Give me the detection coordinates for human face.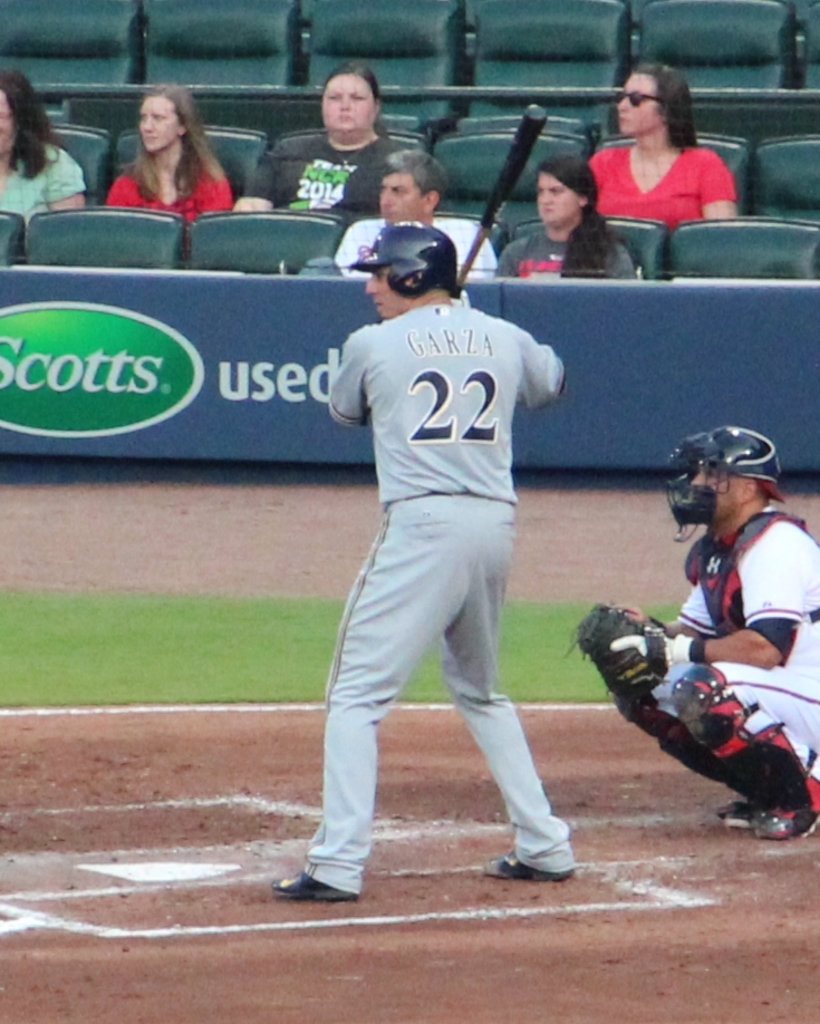
BBox(538, 175, 576, 230).
